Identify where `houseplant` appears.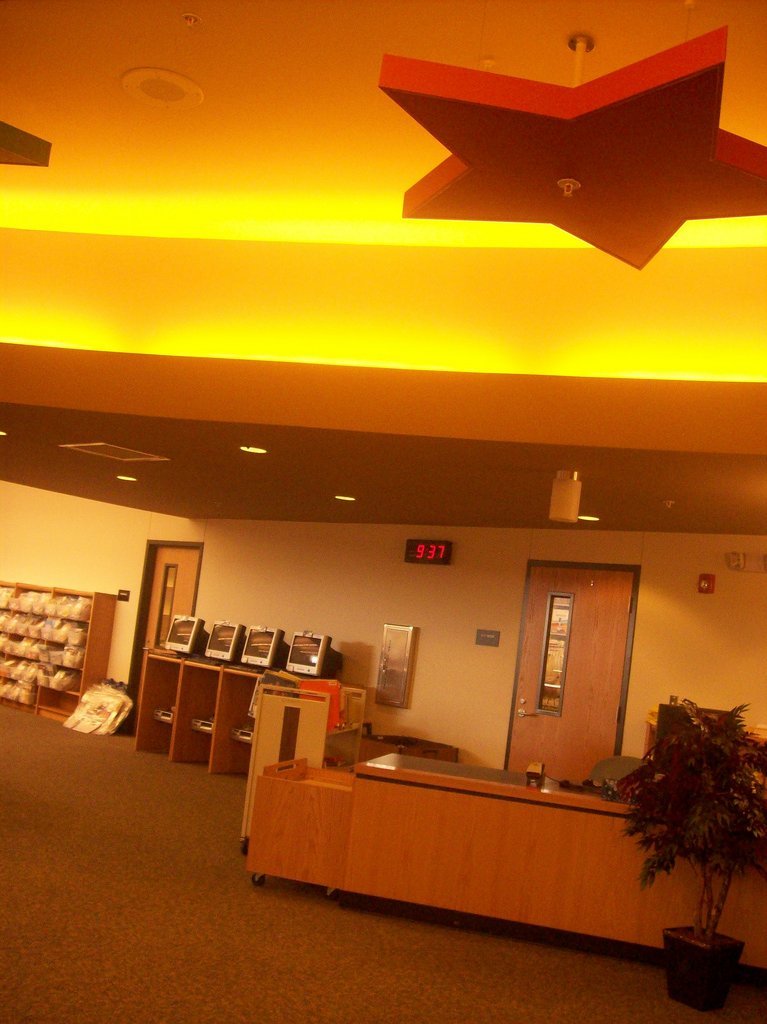
Appears at [620, 690, 766, 1008].
